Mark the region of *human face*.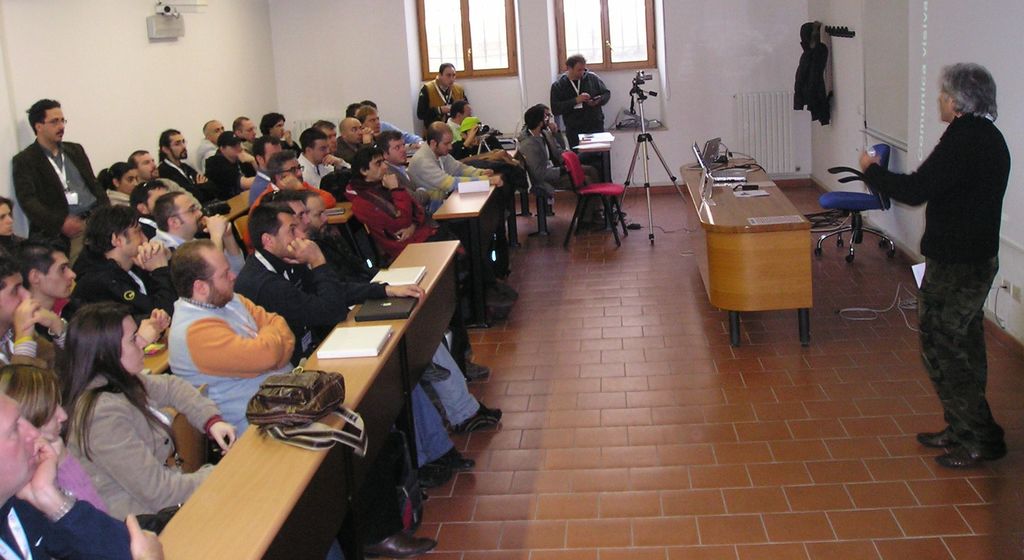
Region: 176/189/206/233.
